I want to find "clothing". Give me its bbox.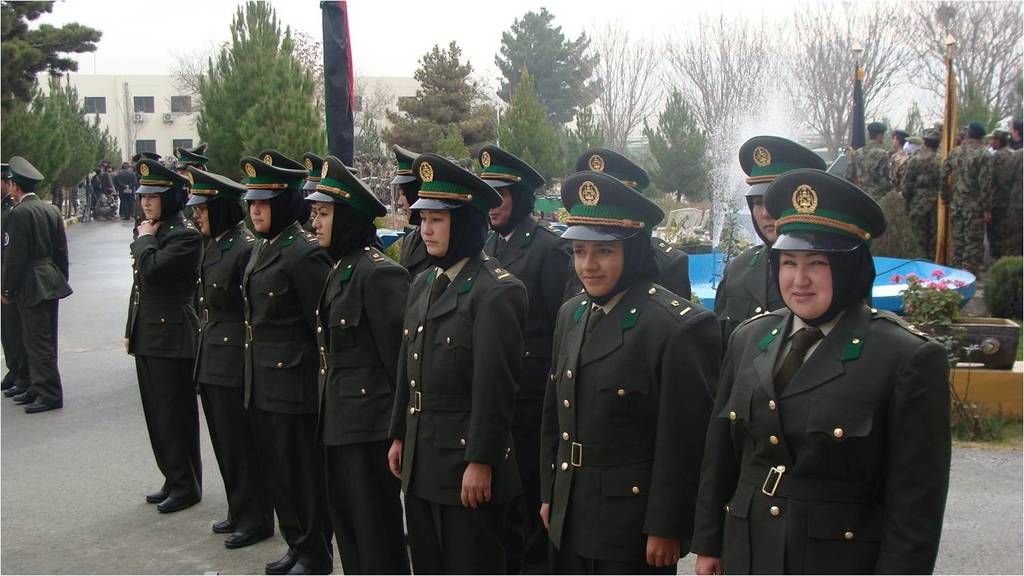
(1, 192, 68, 404).
